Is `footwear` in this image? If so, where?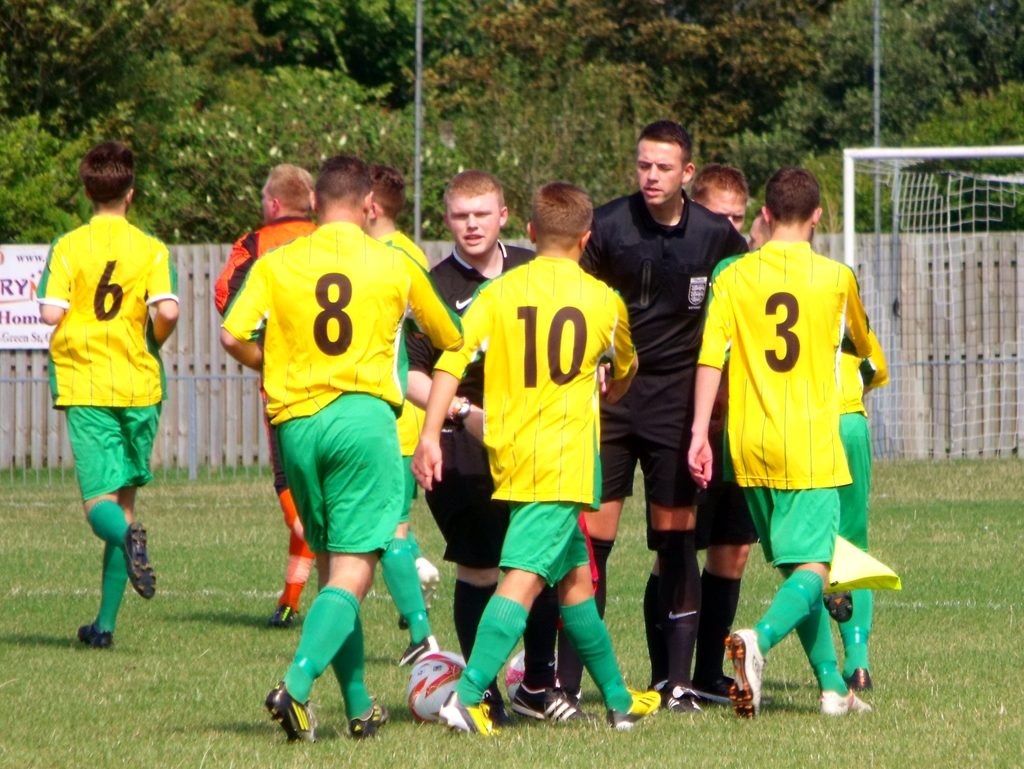
Yes, at bbox=(662, 686, 701, 715).
